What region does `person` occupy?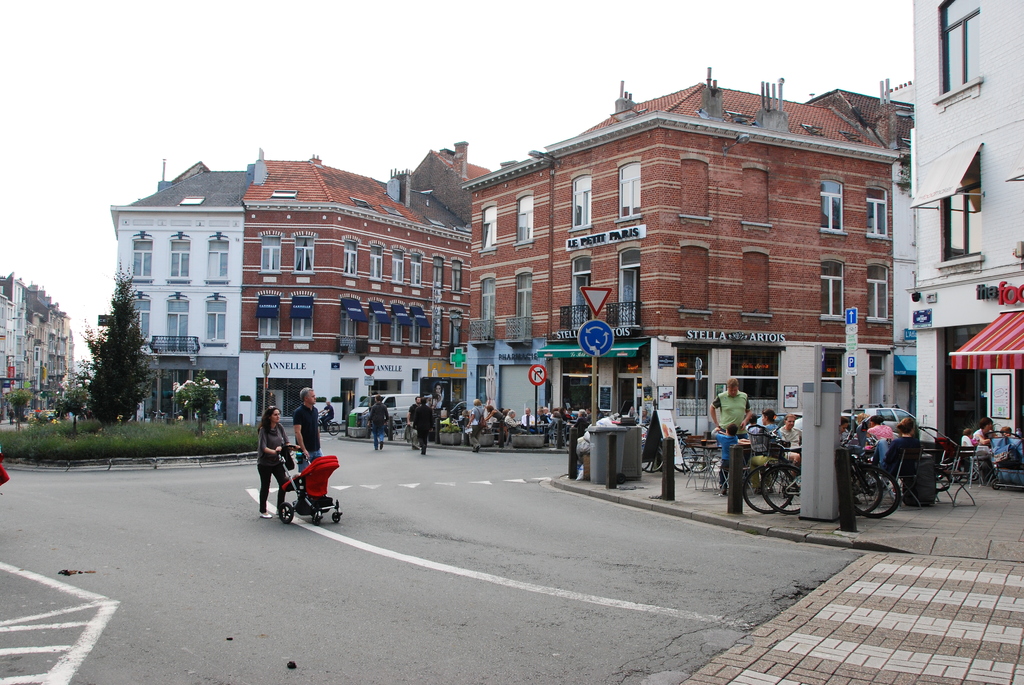
pyautogui.locateOnScreen(585, 402, 596, 425).
